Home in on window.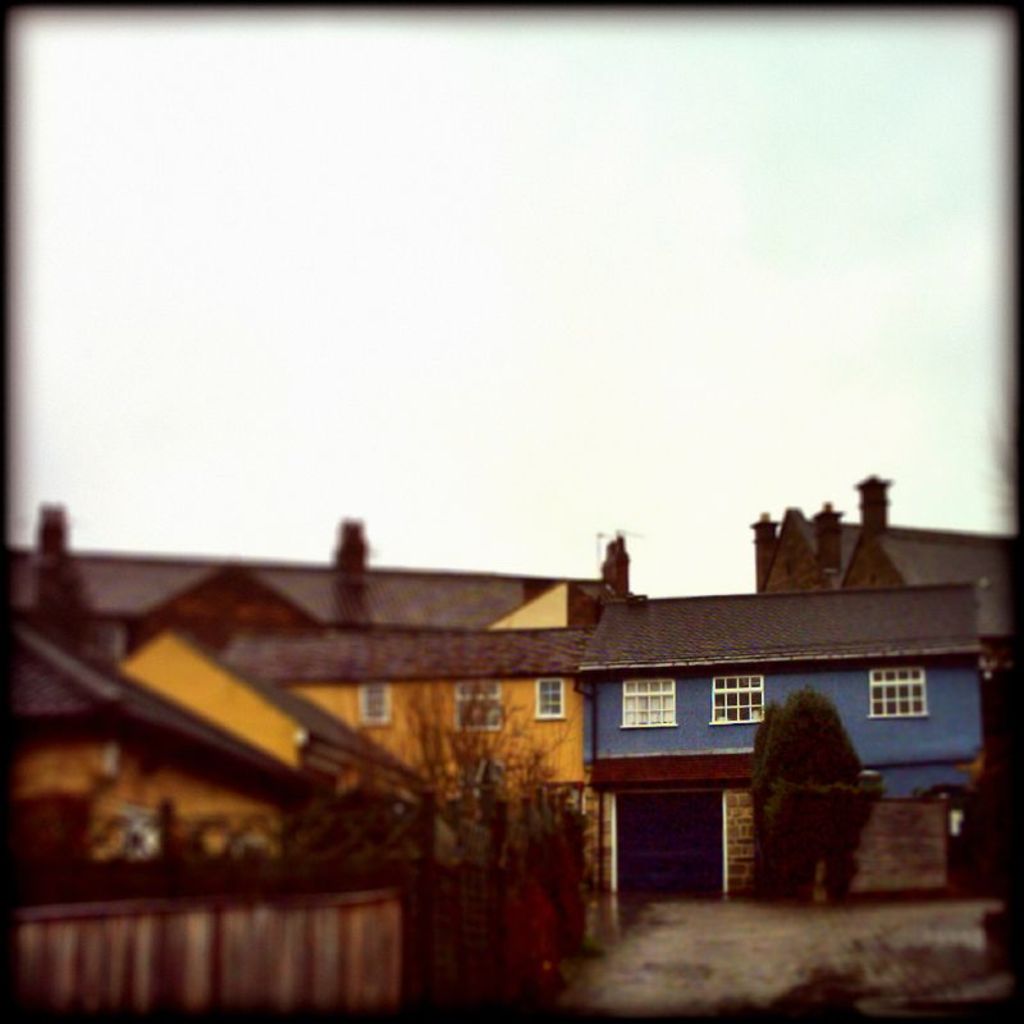
Homed in at <box>713,678,763,726</box>.
